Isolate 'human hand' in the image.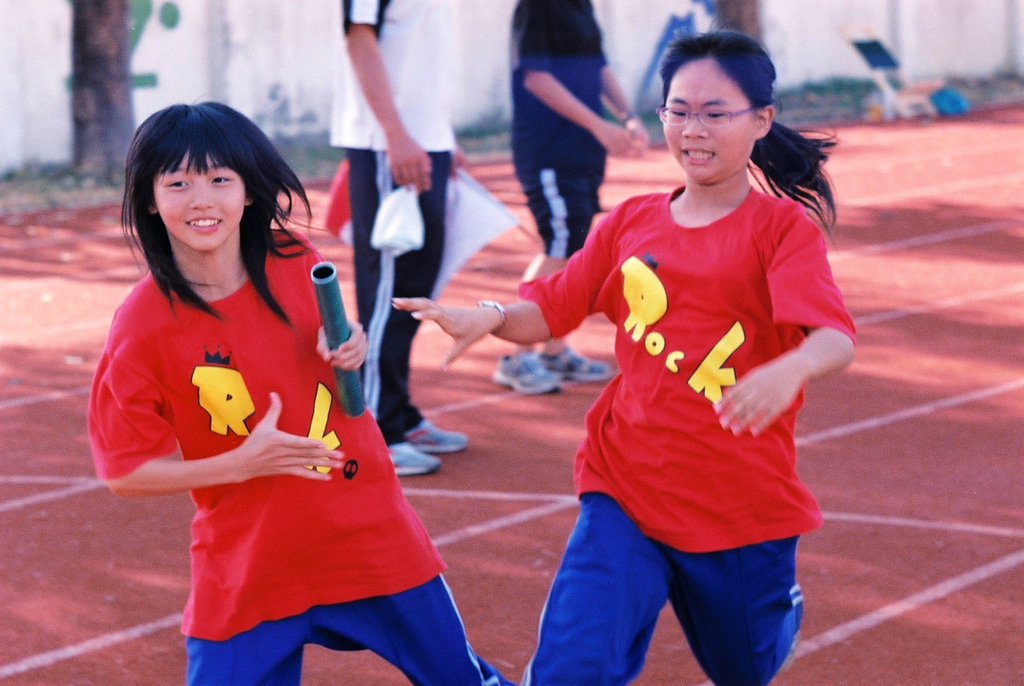
Isolated region: <bbox>595, 122, 636, 158</bbox>.
